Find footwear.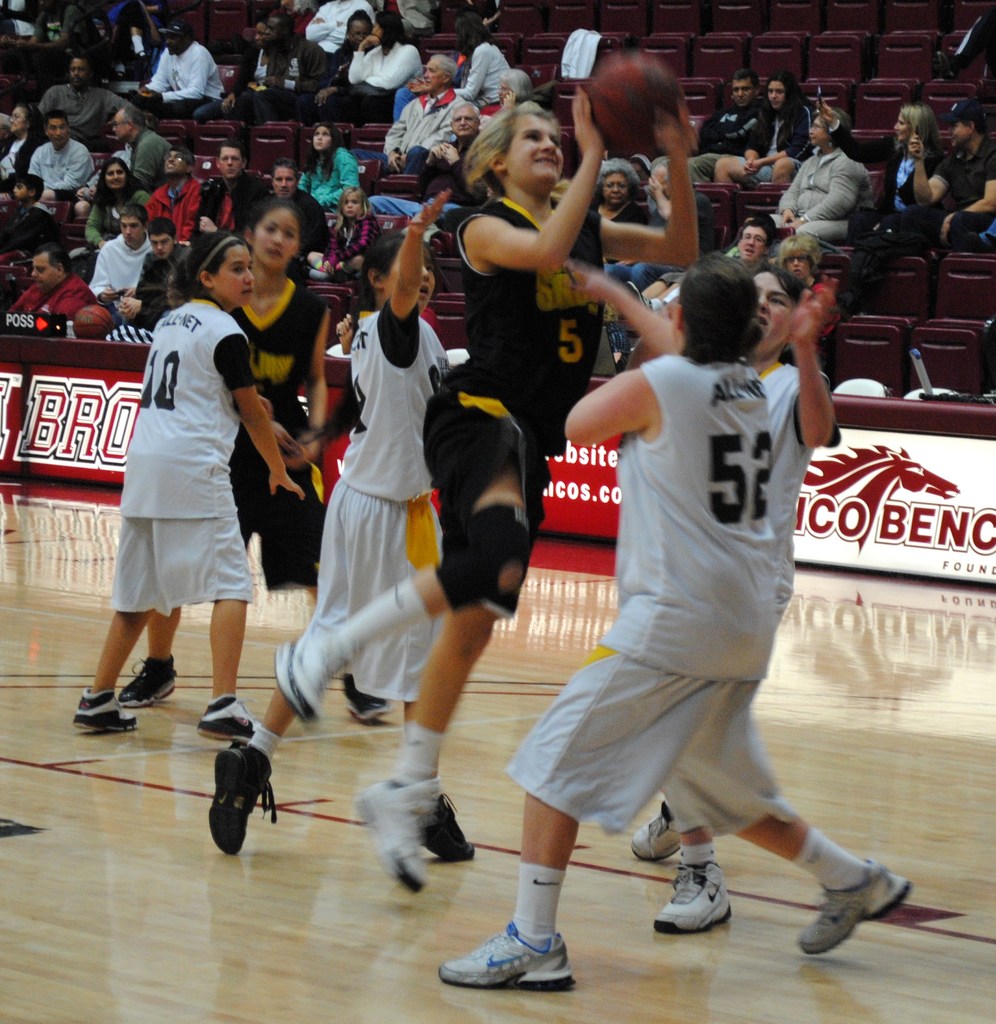
crop(124, 652, 174, 708).
